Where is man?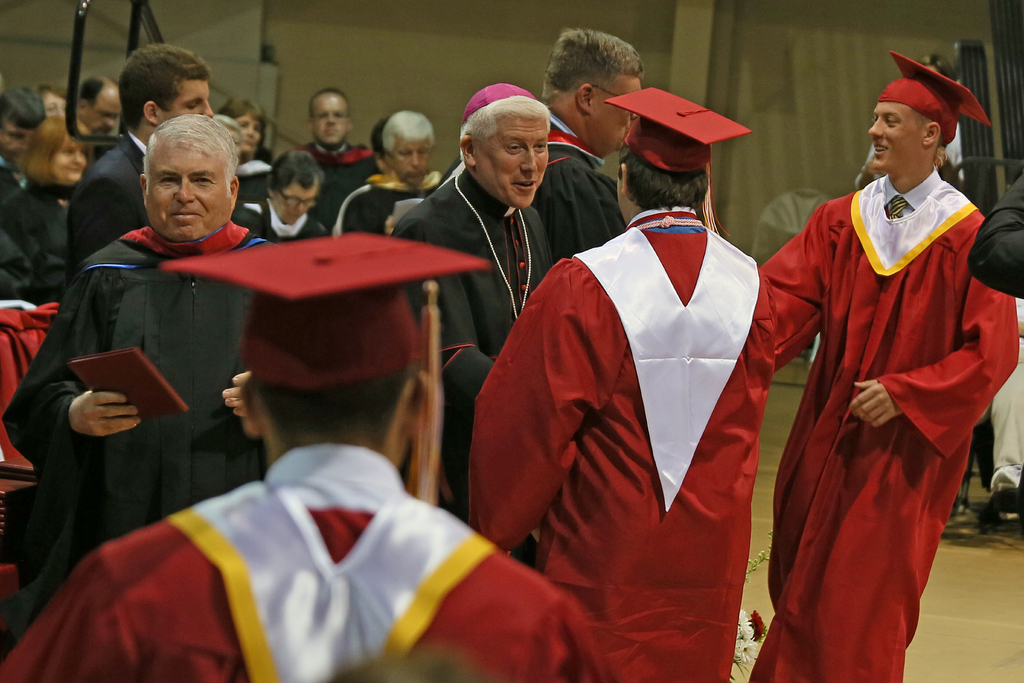
region(0, 111, 285, 666).
